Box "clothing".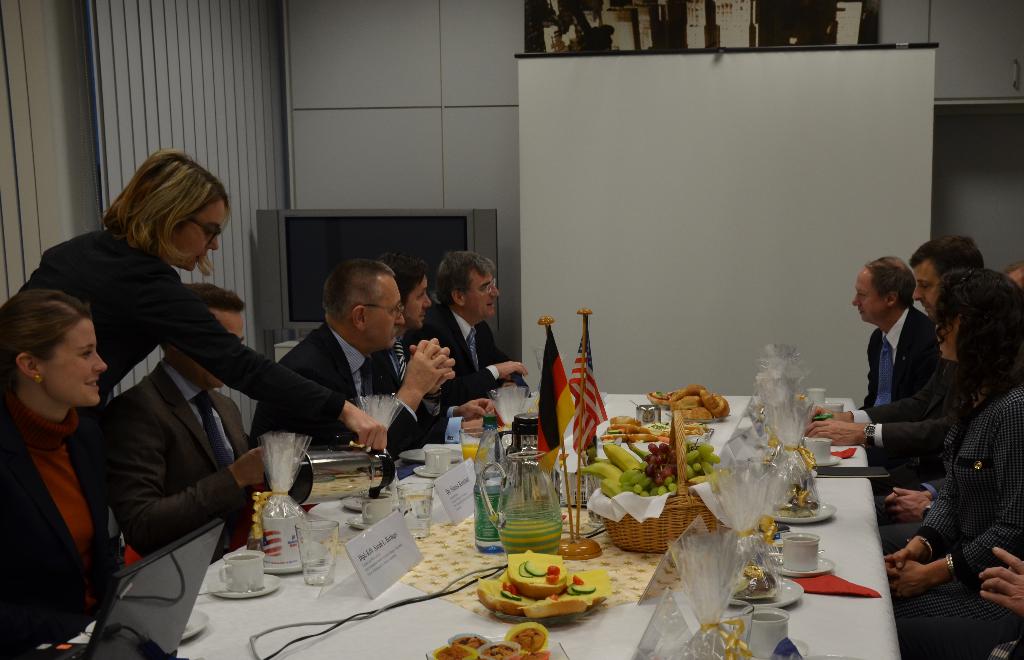
BBox(853, 301, 936, 432).
